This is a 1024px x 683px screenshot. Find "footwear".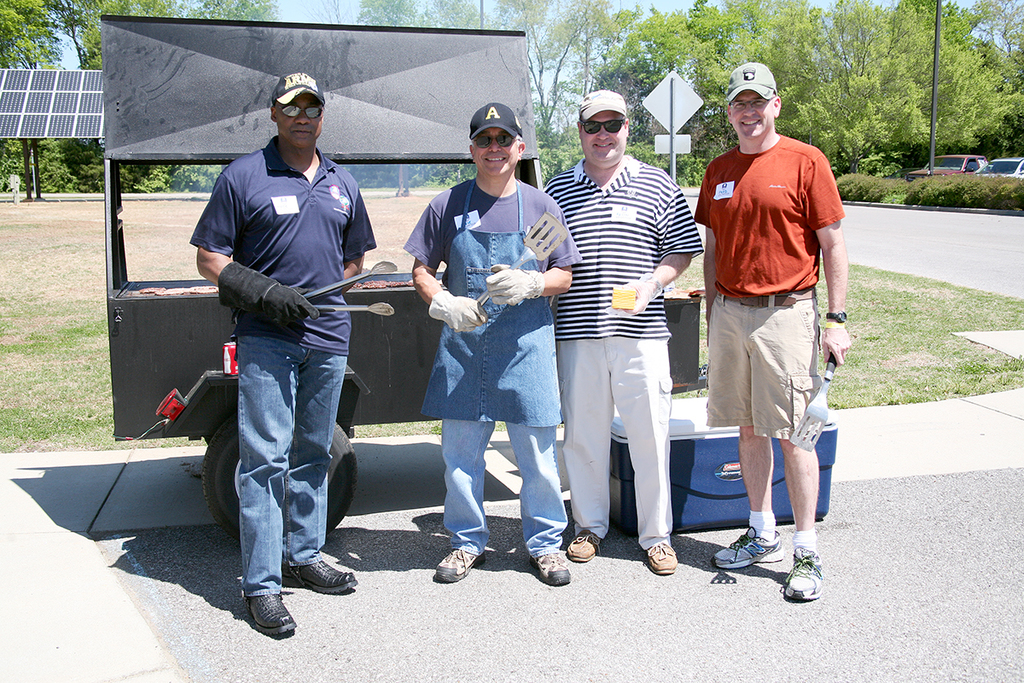
Bounding box: [713, 527, 785, 565].
